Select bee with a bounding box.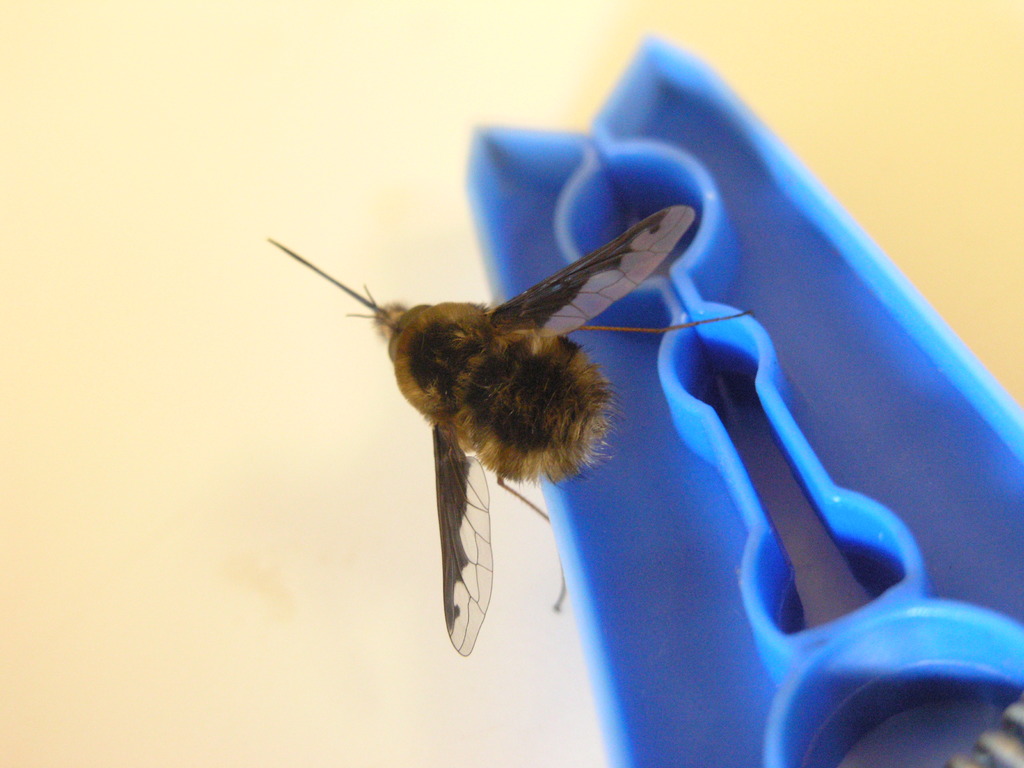
263, 188, 729, 646.
